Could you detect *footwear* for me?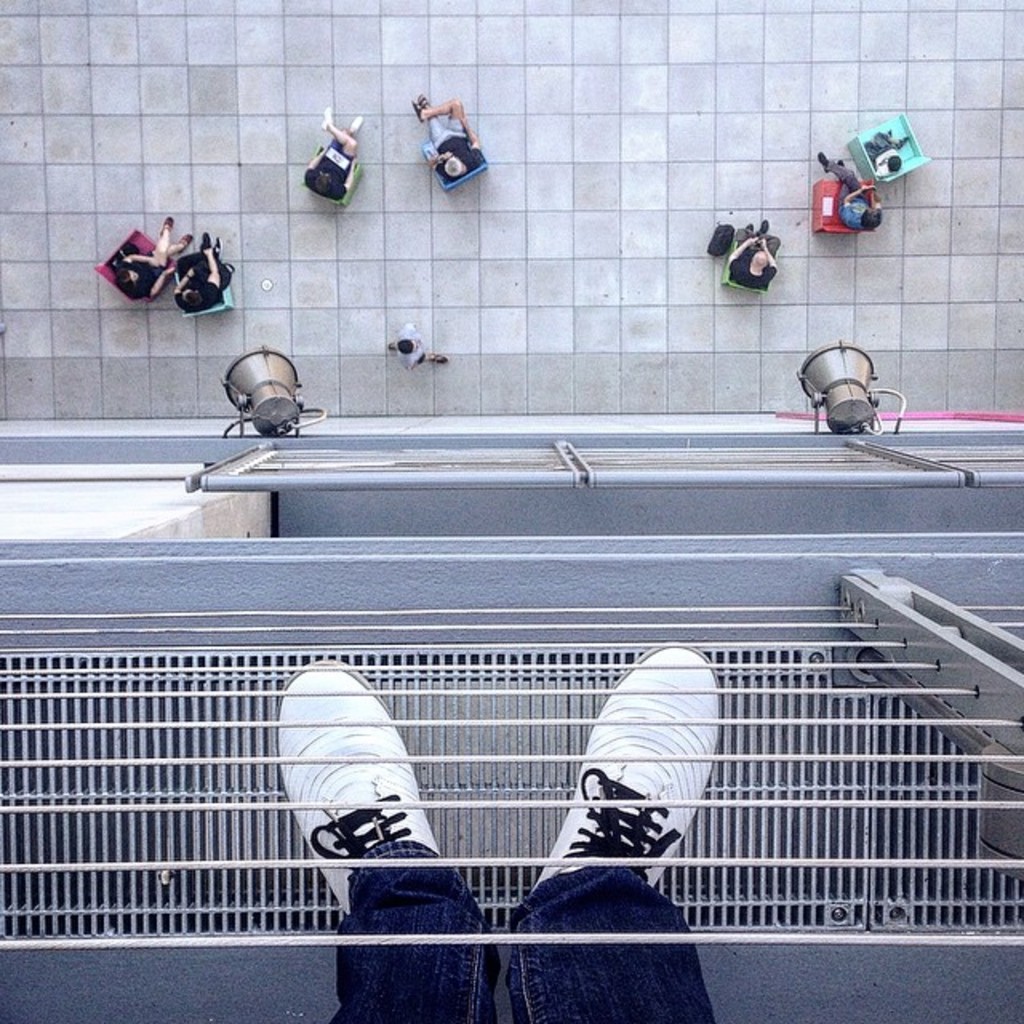
Detection result: (left=350, top=115, right=365, bottom=130).
